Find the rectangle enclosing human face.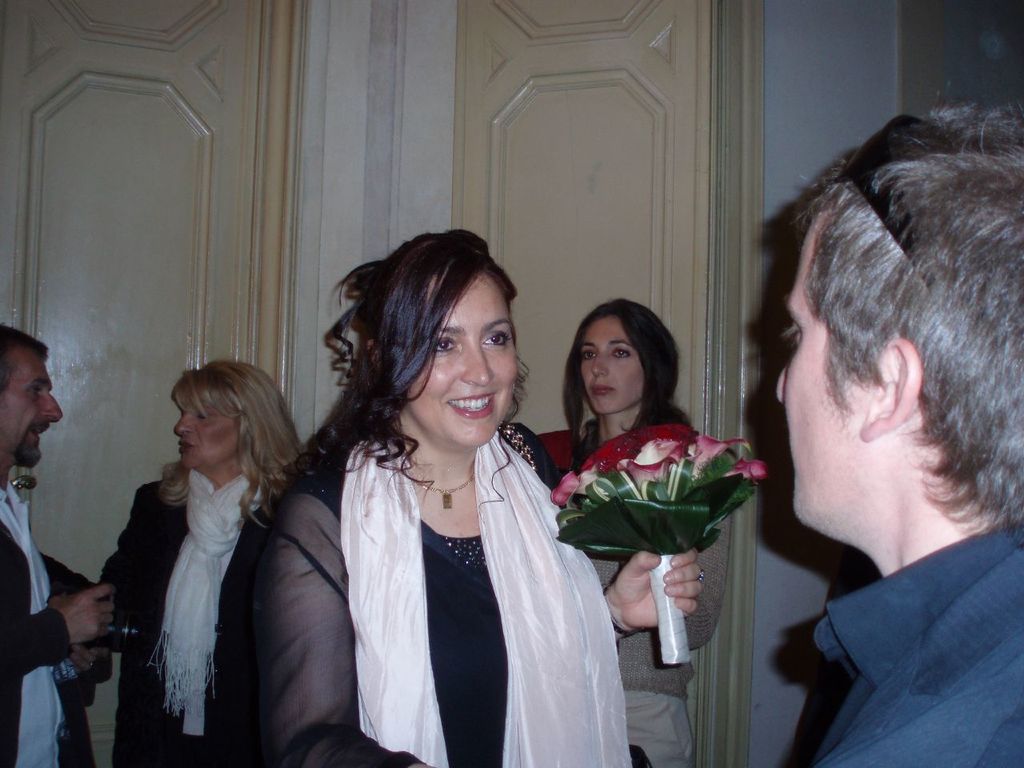
rect(775, 211, 858, 533).
